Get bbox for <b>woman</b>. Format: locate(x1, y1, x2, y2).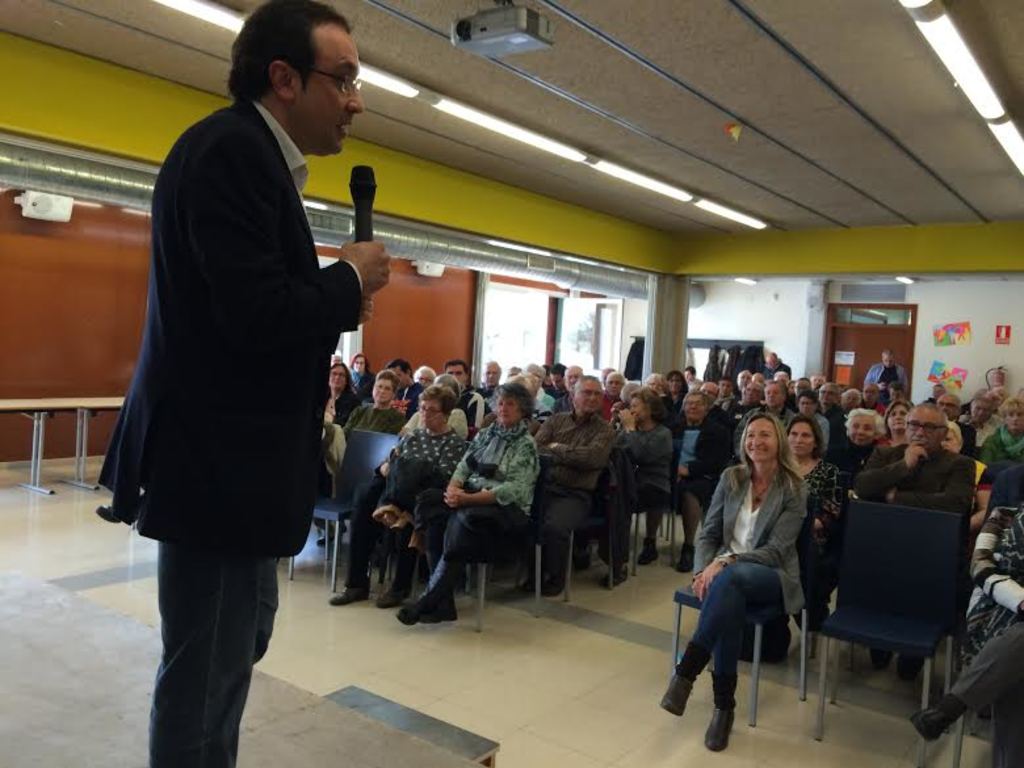
locate(322, 361, 364, 428).
